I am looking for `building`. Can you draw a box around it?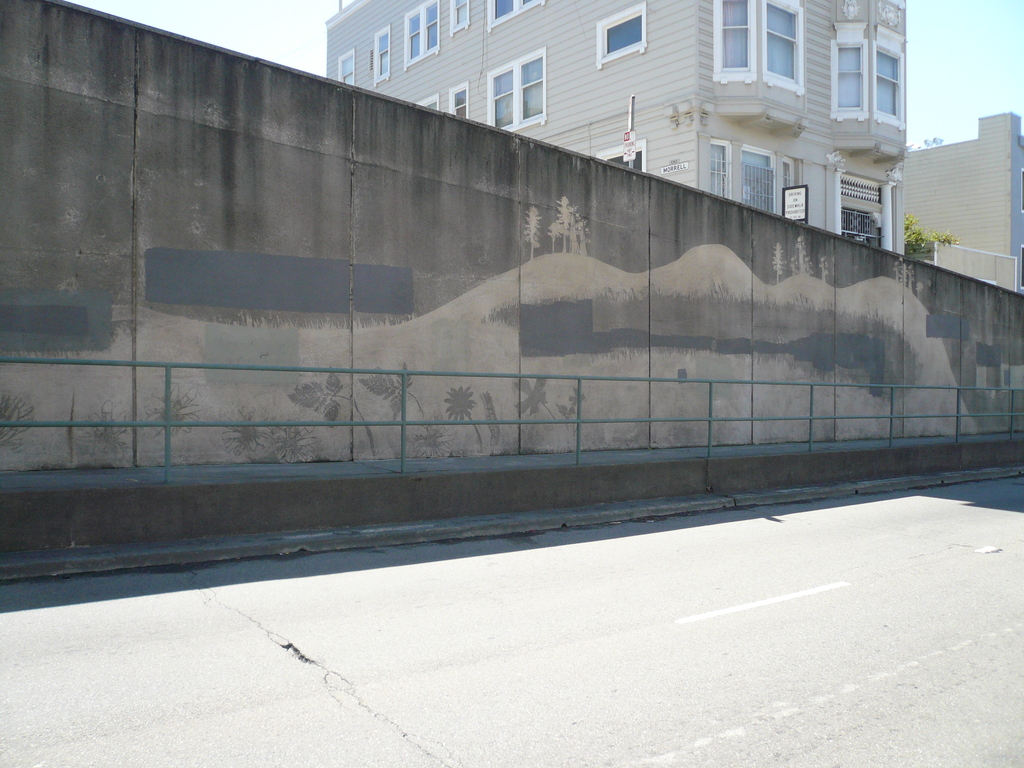
Sure, the bounding box is 906 109 1023 296.
